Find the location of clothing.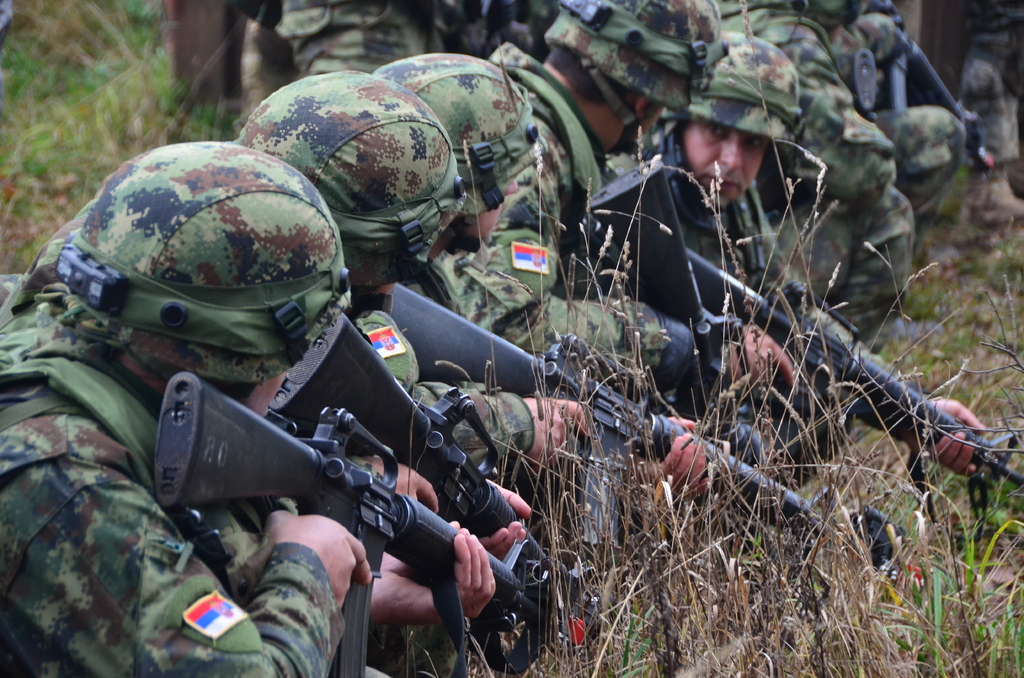
Location: region(276, 0, 472, 74).
